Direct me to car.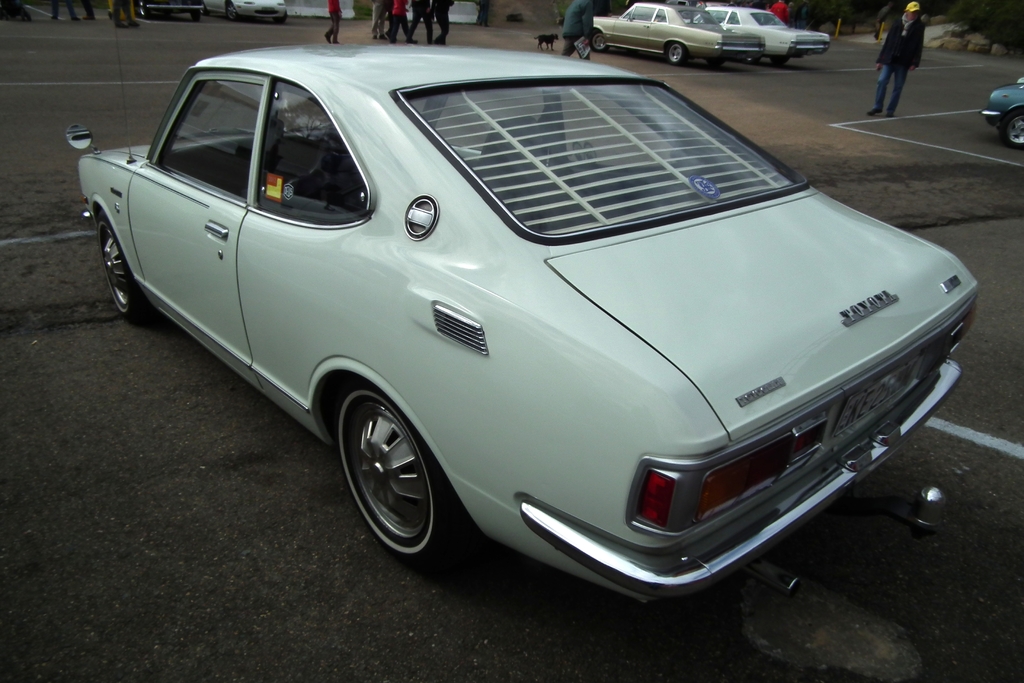
Direction: Rect(593, 1, 767, 67).
